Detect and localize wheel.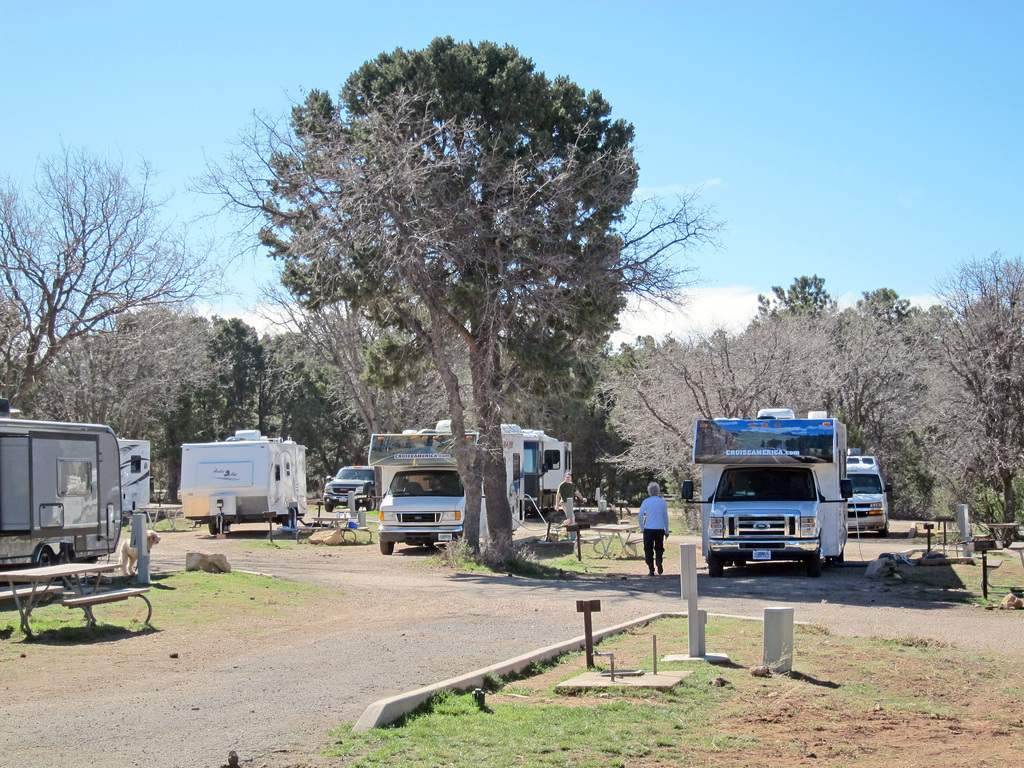
Localized at select_region(62, 547, 82, 563).
